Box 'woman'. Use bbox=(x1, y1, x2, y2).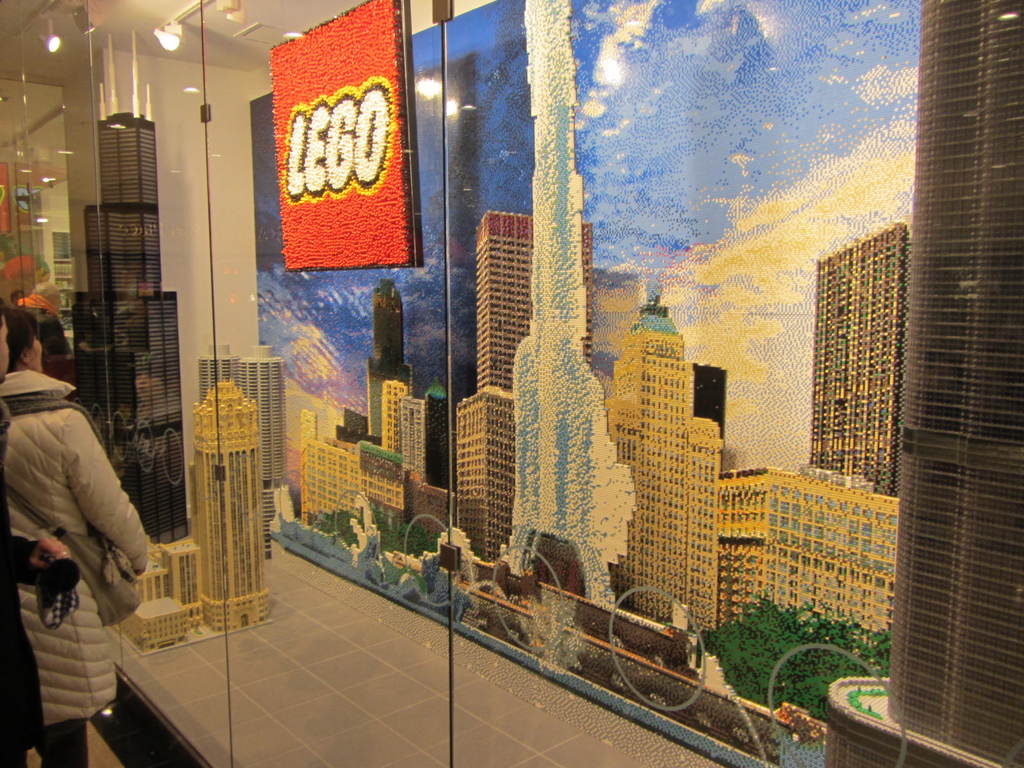
bbox=(4, 310, 150, 767).
